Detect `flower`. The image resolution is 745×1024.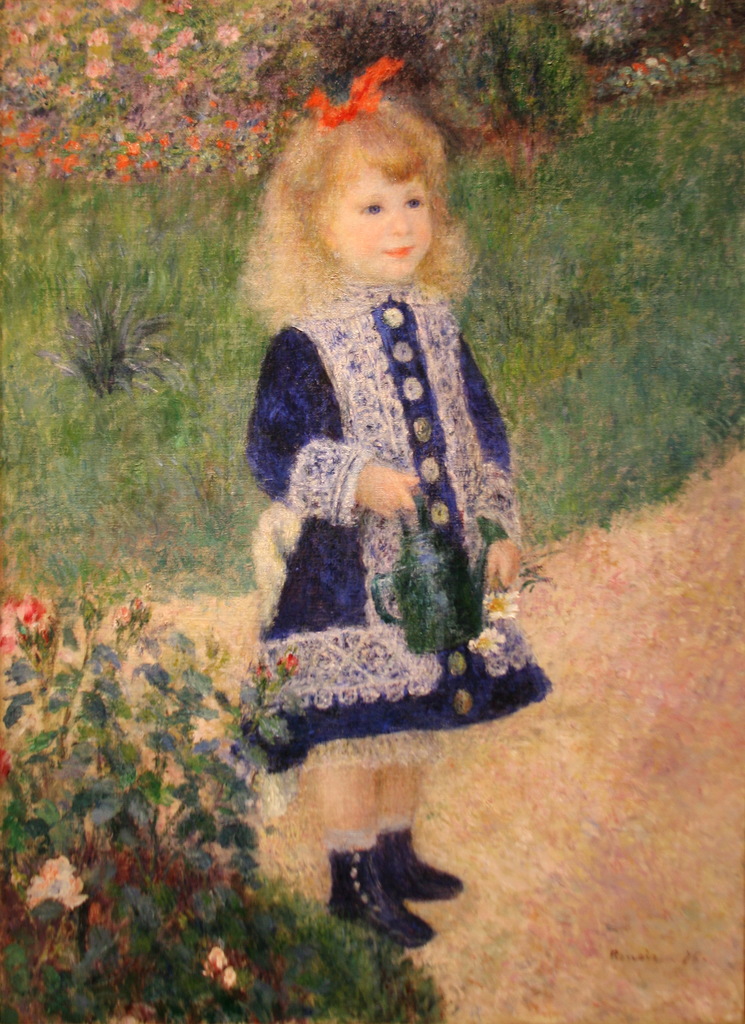
rect(0, 739, 8, 787).
